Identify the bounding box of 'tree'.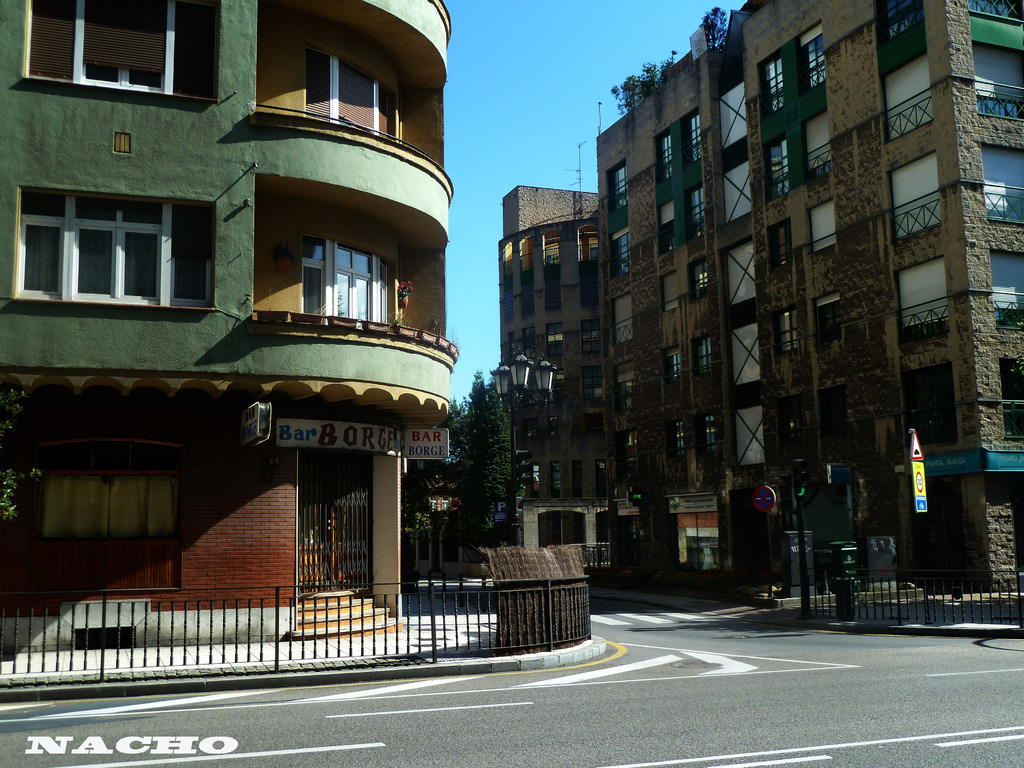
x1=454 y1=381 x2=529 y2=552.
